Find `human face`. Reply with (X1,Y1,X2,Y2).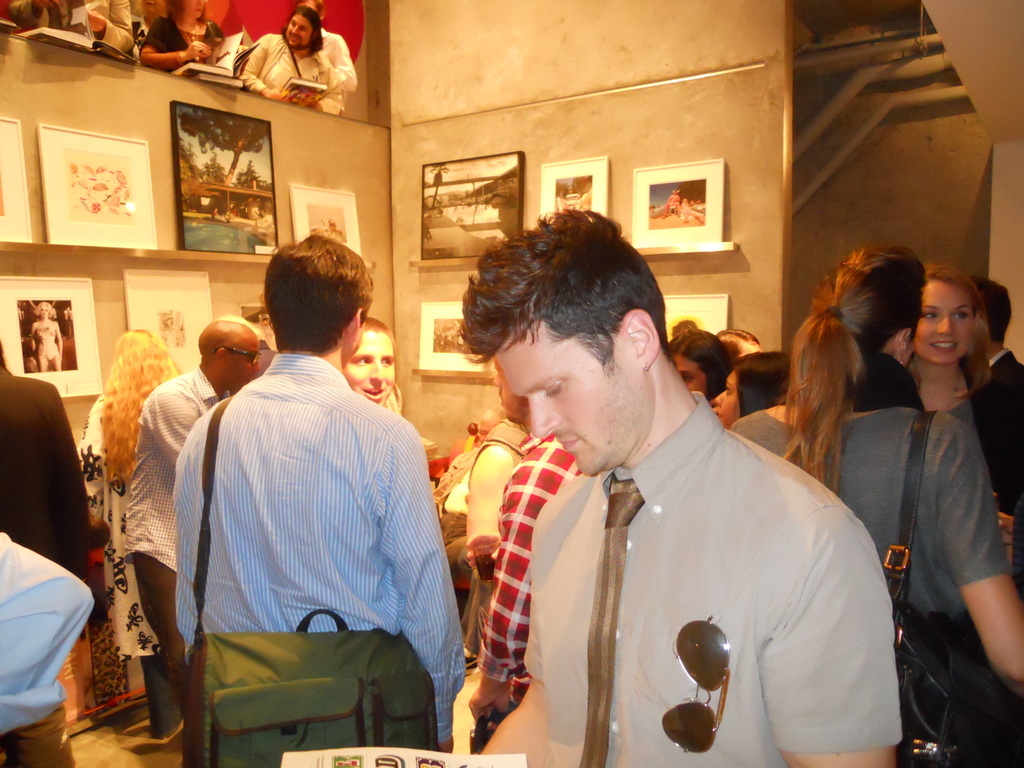
(915,281,981,367).
